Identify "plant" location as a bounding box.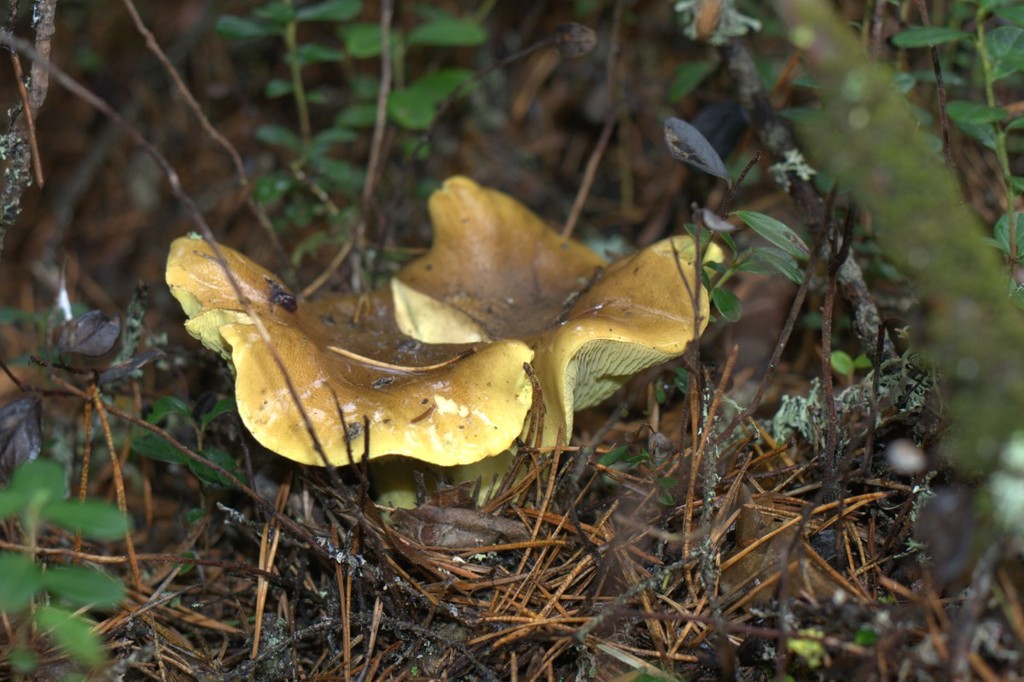
{"x1": 0, "y1": 289, "x2": 80, "y2": 399}.
